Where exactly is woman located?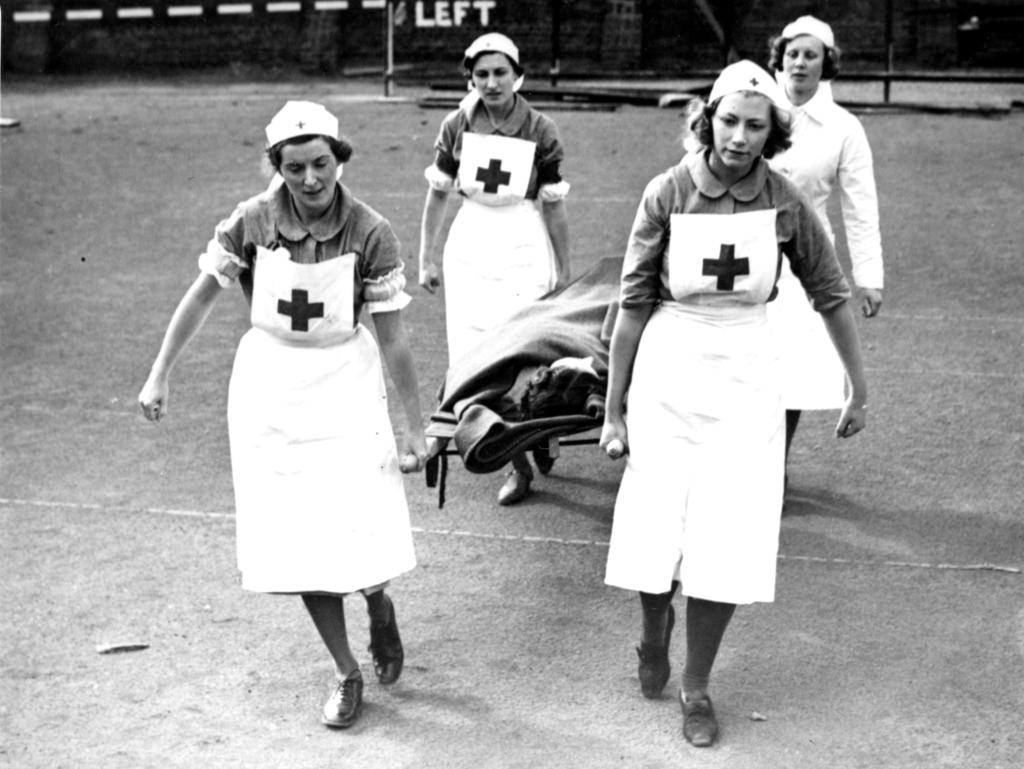
Its bounding box is left=419, top=31, right=572, bottom=511.
